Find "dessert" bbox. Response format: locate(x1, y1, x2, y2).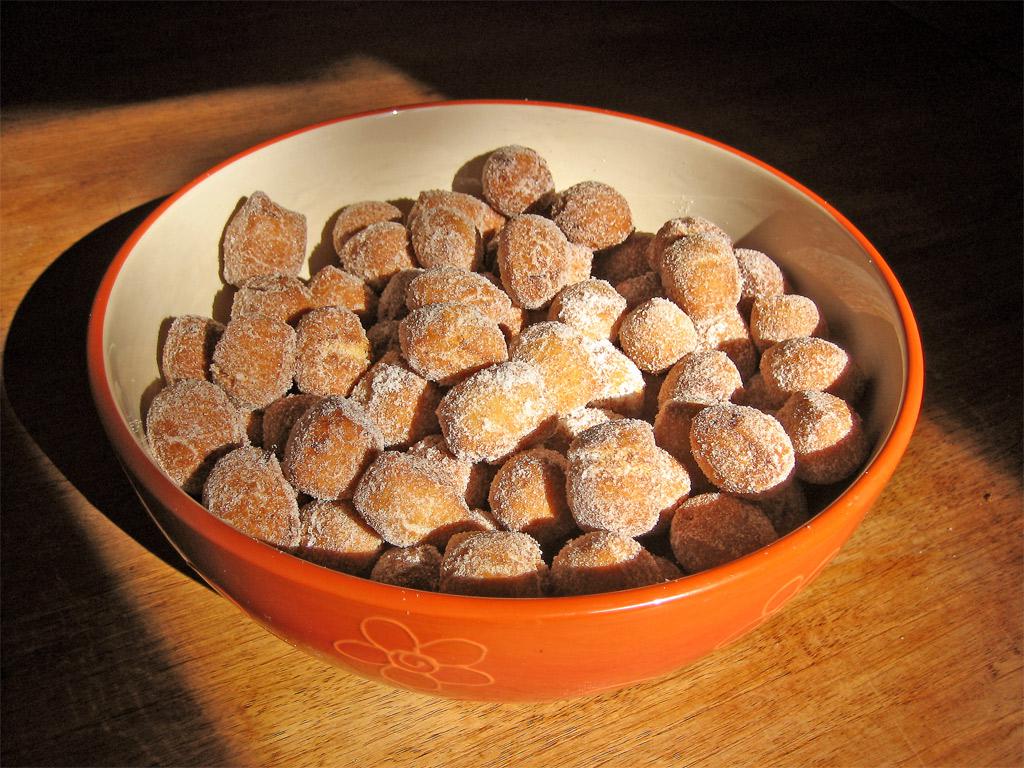
locate(661, 235, 740, 322).
